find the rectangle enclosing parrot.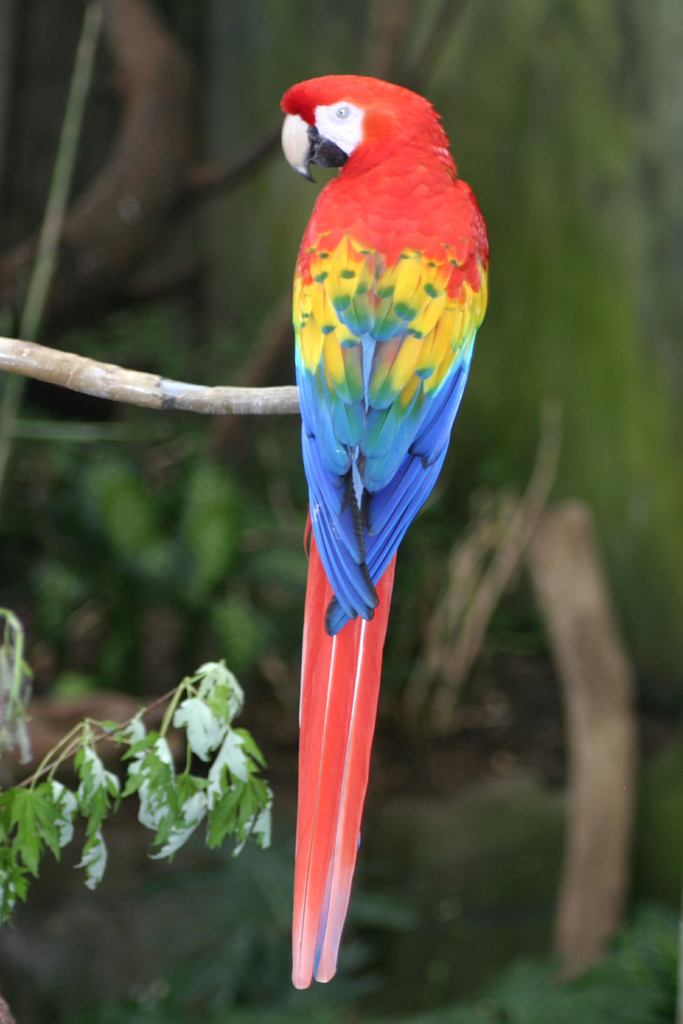
<box>282,71,496,989</box>.
